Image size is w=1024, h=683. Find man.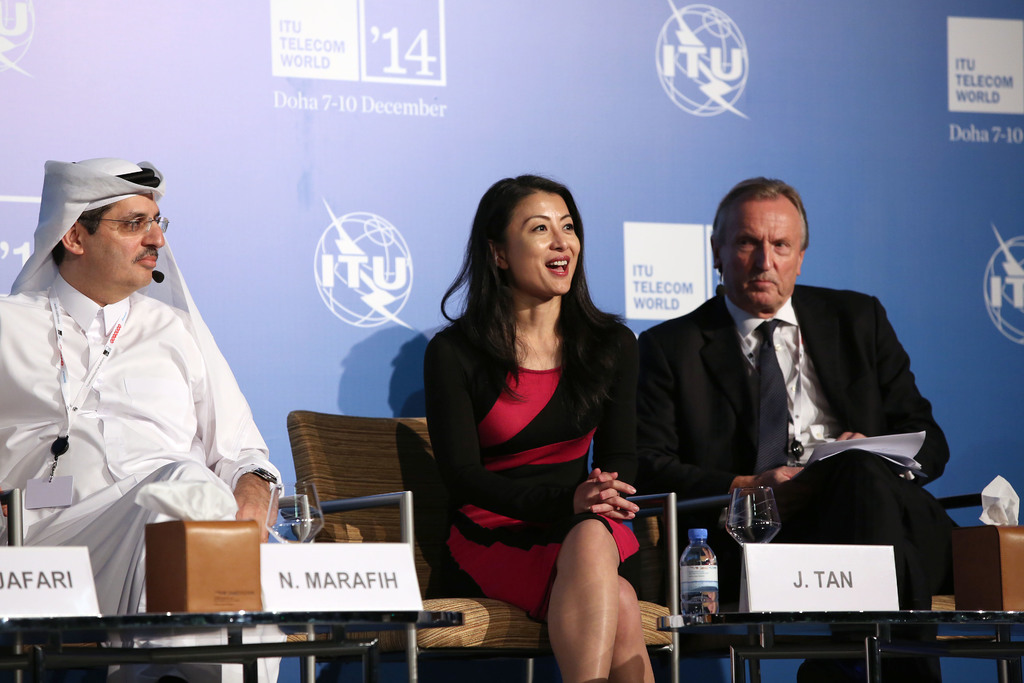
x1=0 y1=156 x2=286 y2=682.
